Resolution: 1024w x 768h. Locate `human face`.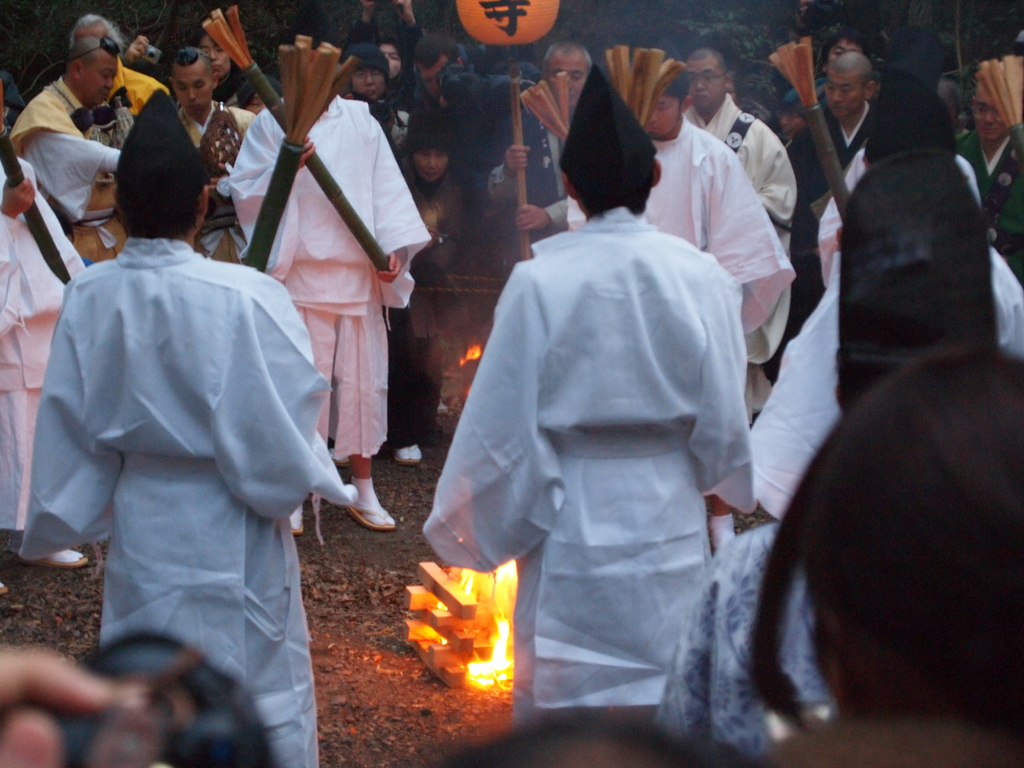
<box>826,40,855,67</box>.
